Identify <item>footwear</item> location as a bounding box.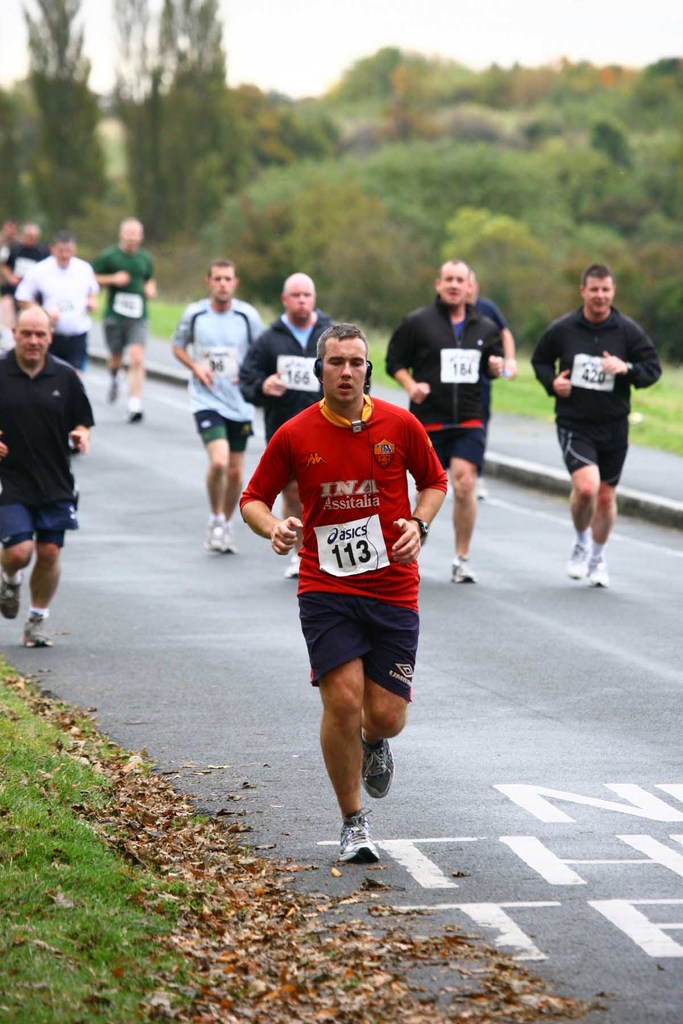
<box>586,555,609,586</box>.
